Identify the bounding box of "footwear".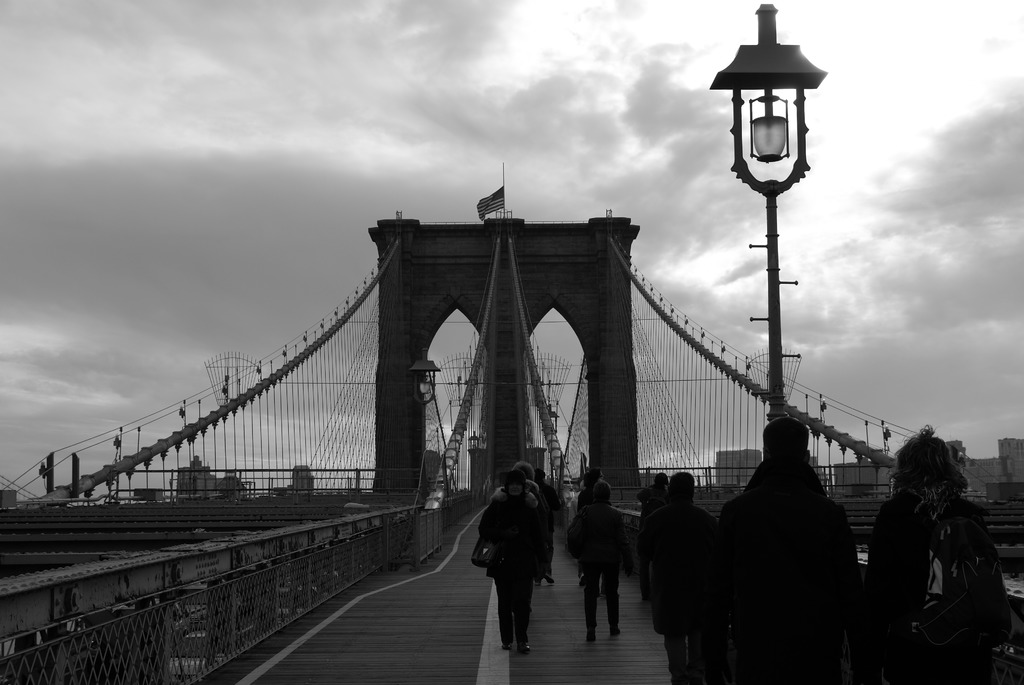
detection(503, 643, 510, 652).
